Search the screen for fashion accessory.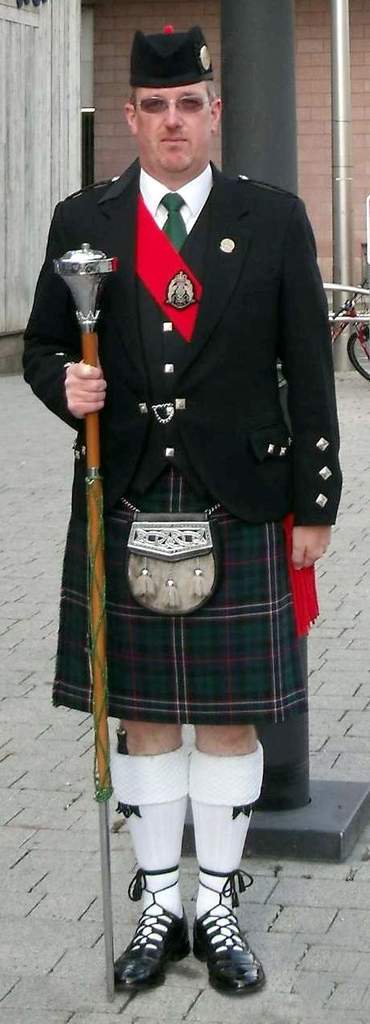
Found at <box>189,746,265,952</box>.
